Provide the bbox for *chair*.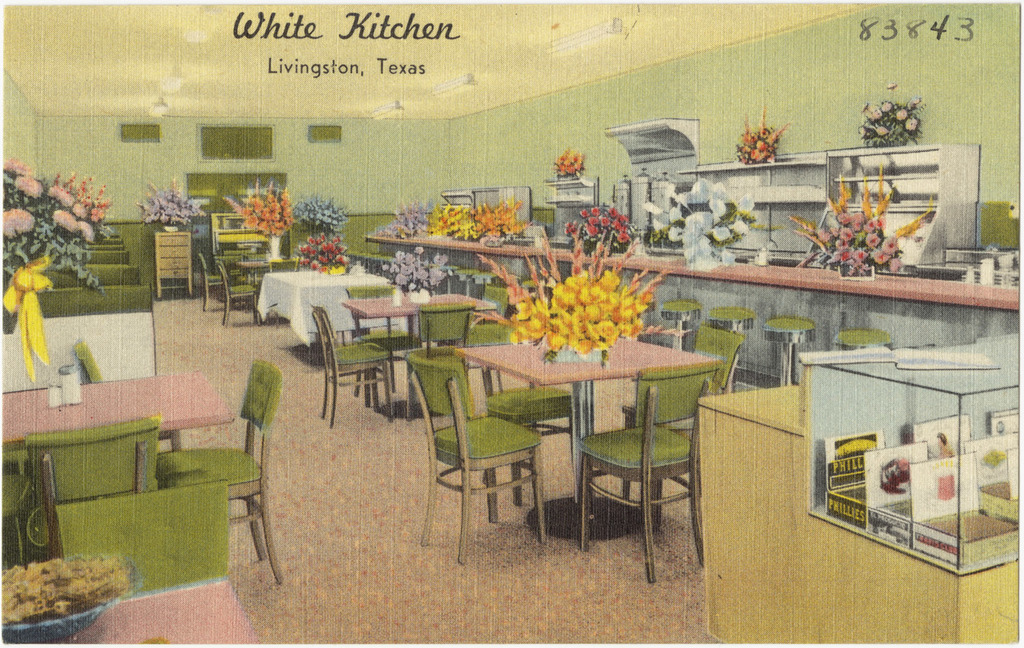
left=482, top=285, right=508, bottom=317.
